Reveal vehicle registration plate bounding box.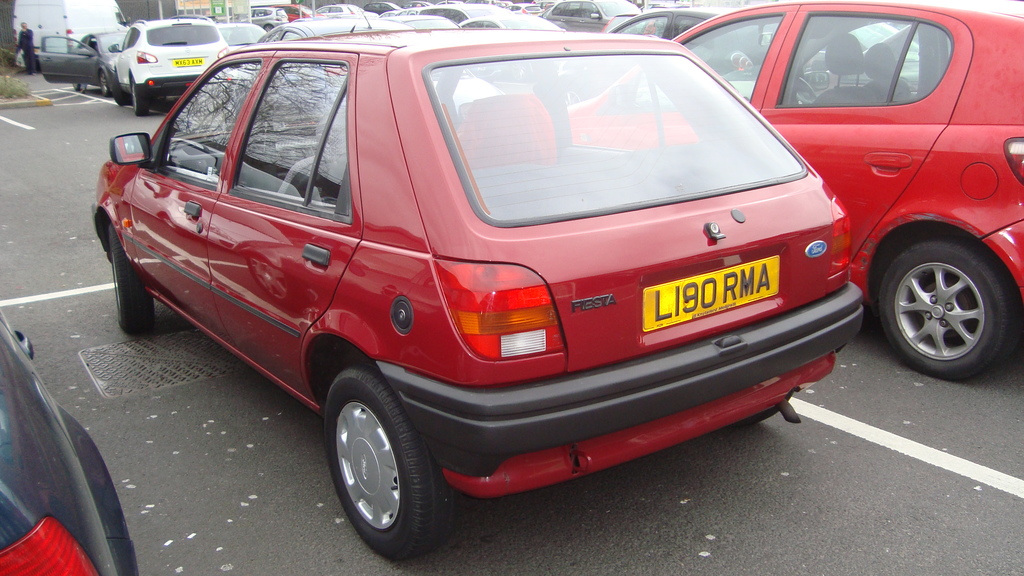
Revealed: region(634, 241, 799, 337).
